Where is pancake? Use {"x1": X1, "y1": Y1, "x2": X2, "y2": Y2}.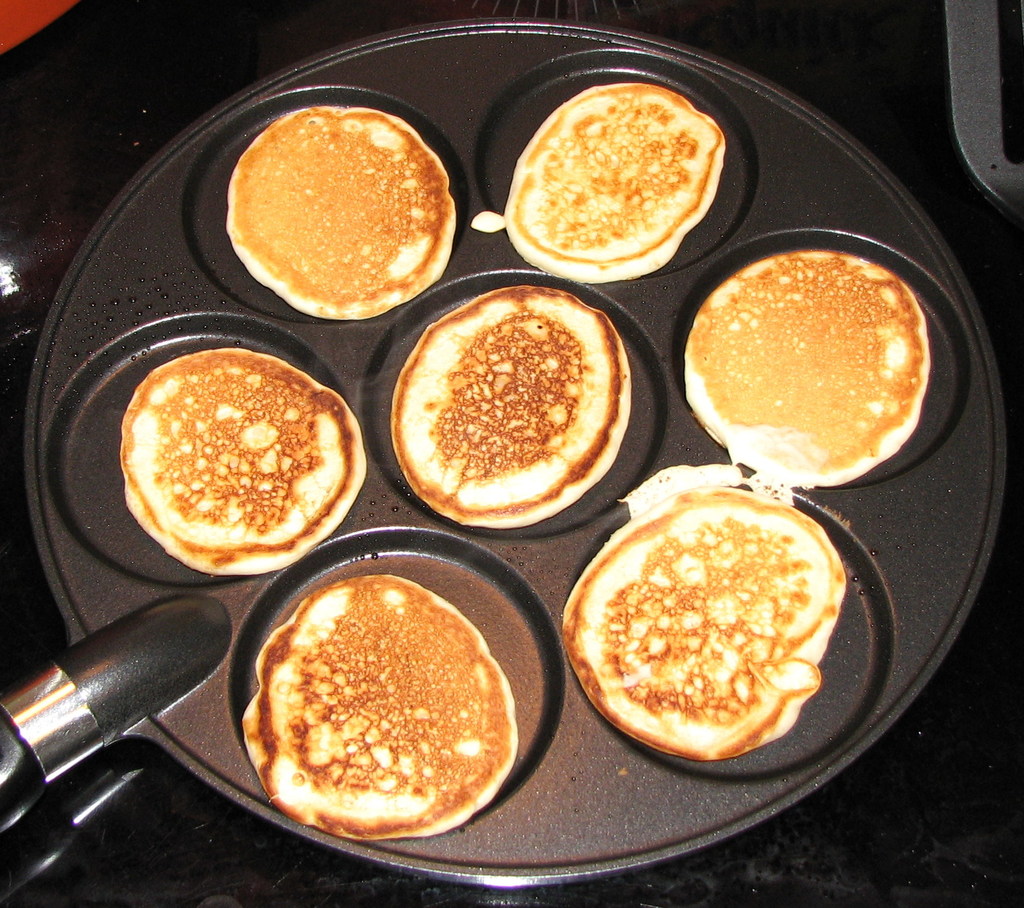
{"x1": 561, "y1": 457, "x2": 849, "y2": 761}.
